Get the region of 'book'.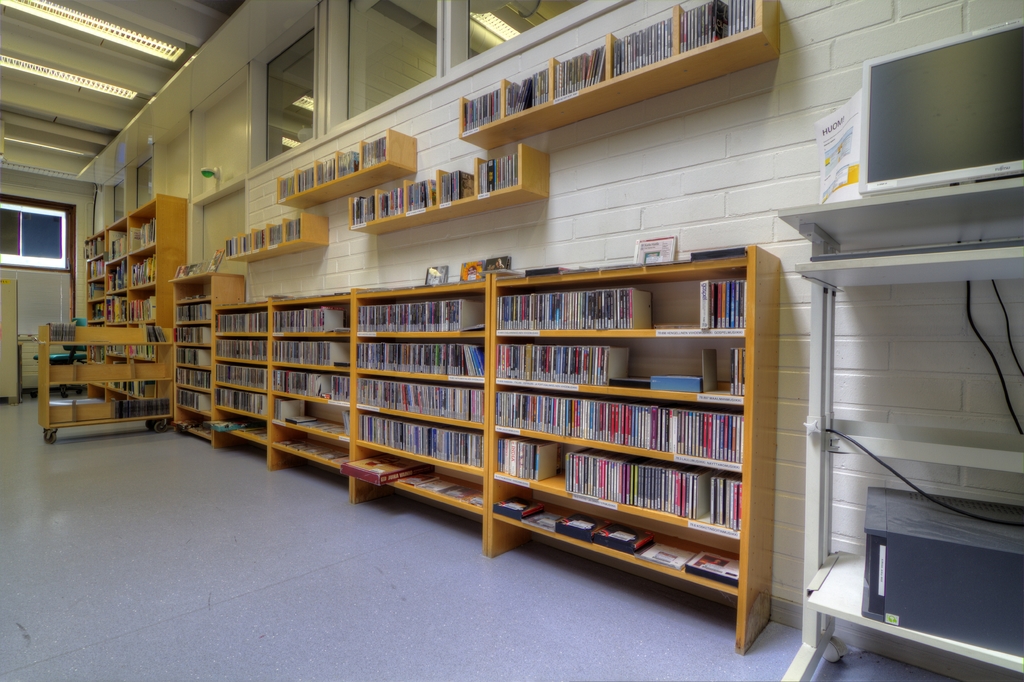
[485,257,513,272].
